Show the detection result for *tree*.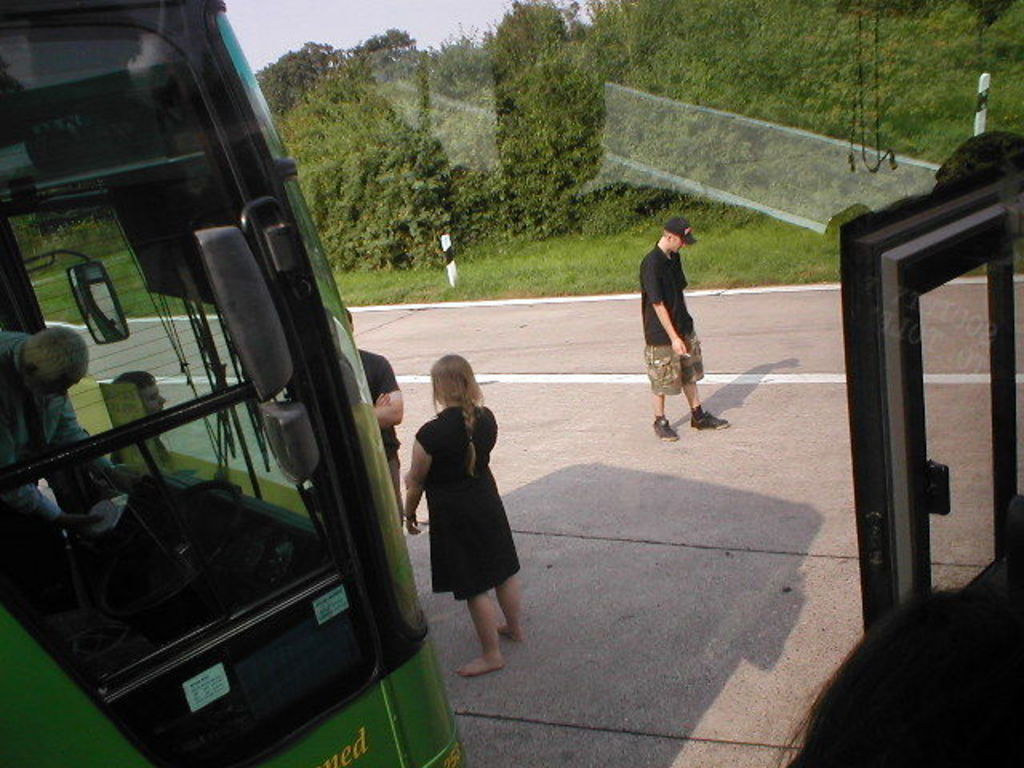
597:0:1022:166.
